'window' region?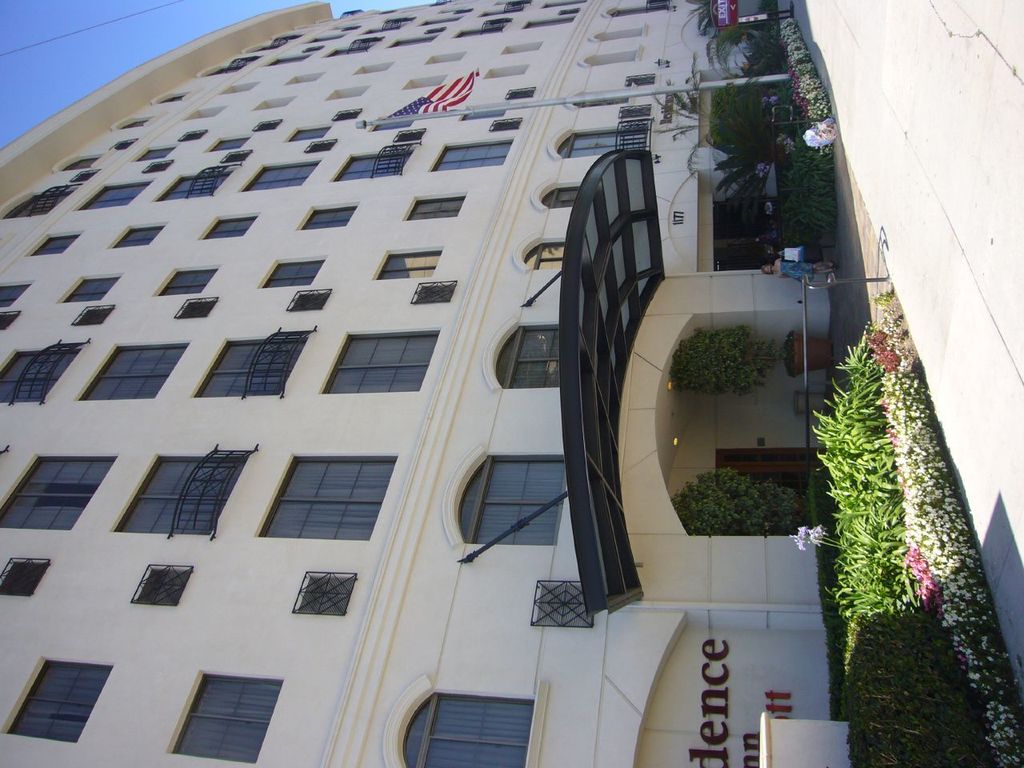
bbox=[74, 306, 114, 326]
